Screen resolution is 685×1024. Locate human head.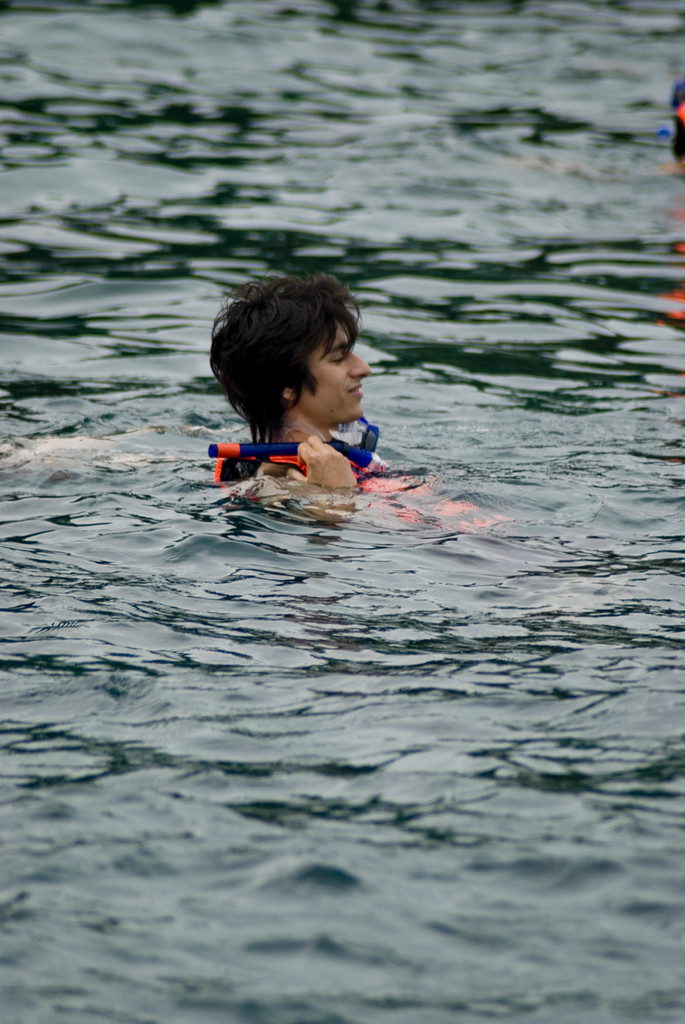
bbox(207, 275, 372, 427).
